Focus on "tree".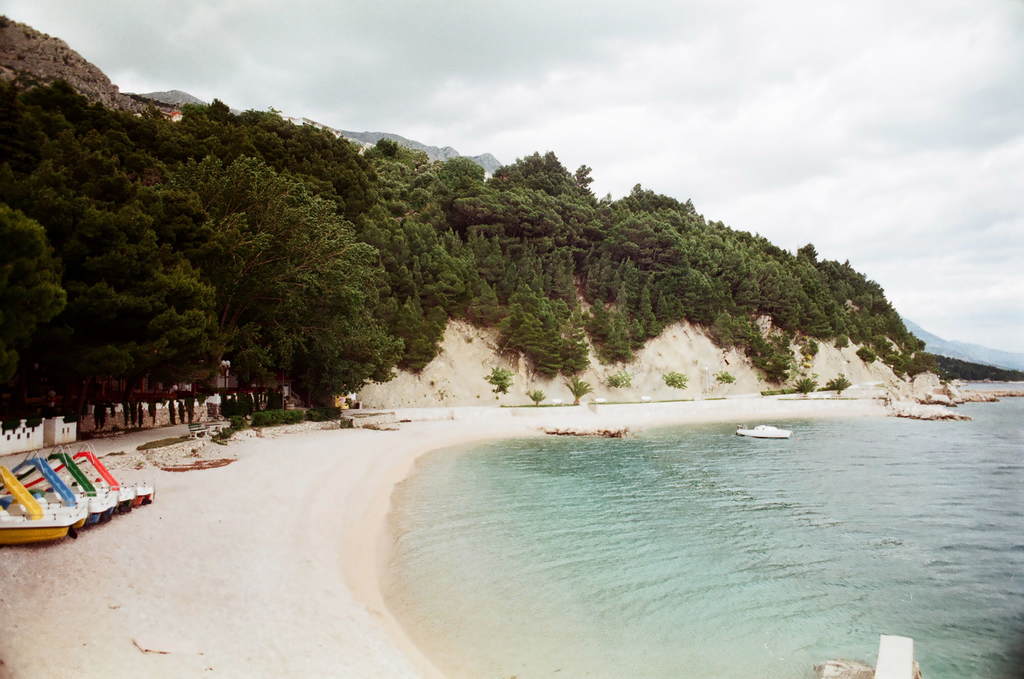
Focused at (x1=443, y1=151, x2=495, y2=181).
